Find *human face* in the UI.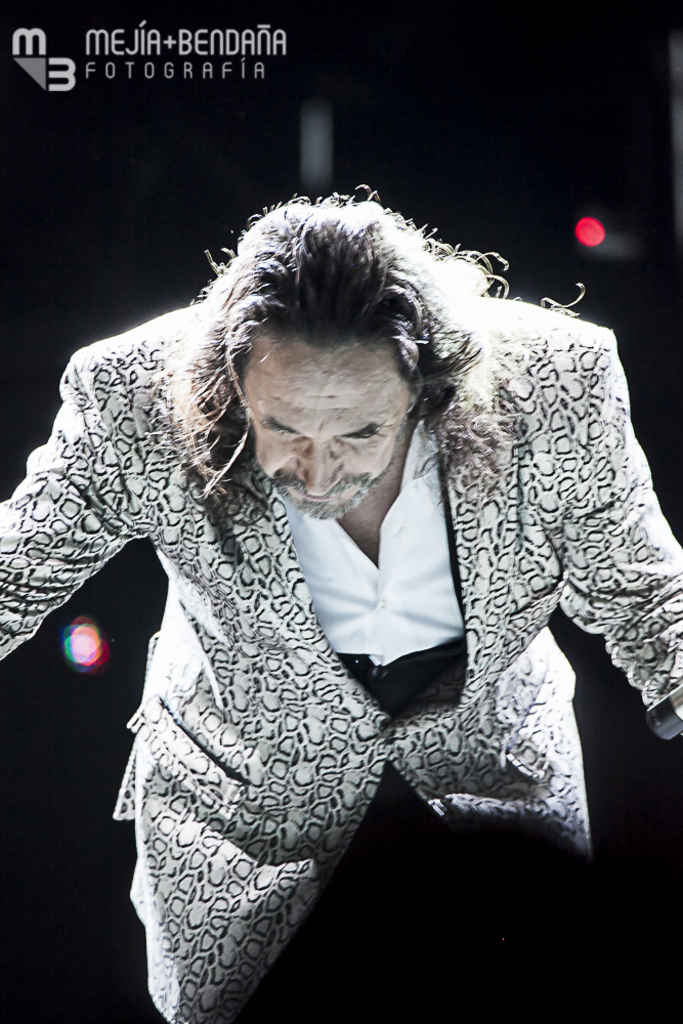
UI element at bbox=(236, 323, 419, 526).
